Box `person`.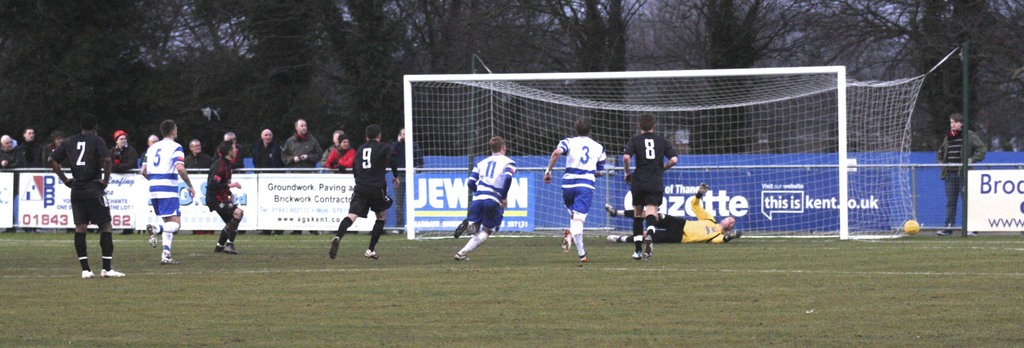
986,122,1000,147.
